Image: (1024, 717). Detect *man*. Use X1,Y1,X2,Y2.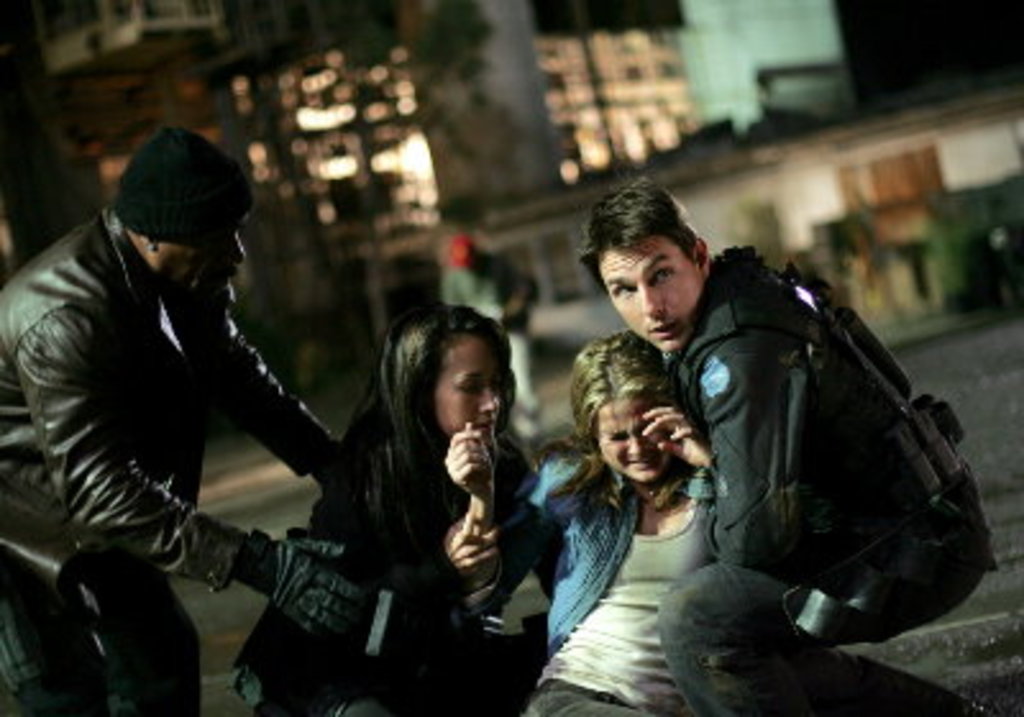
0,131,448,714.
